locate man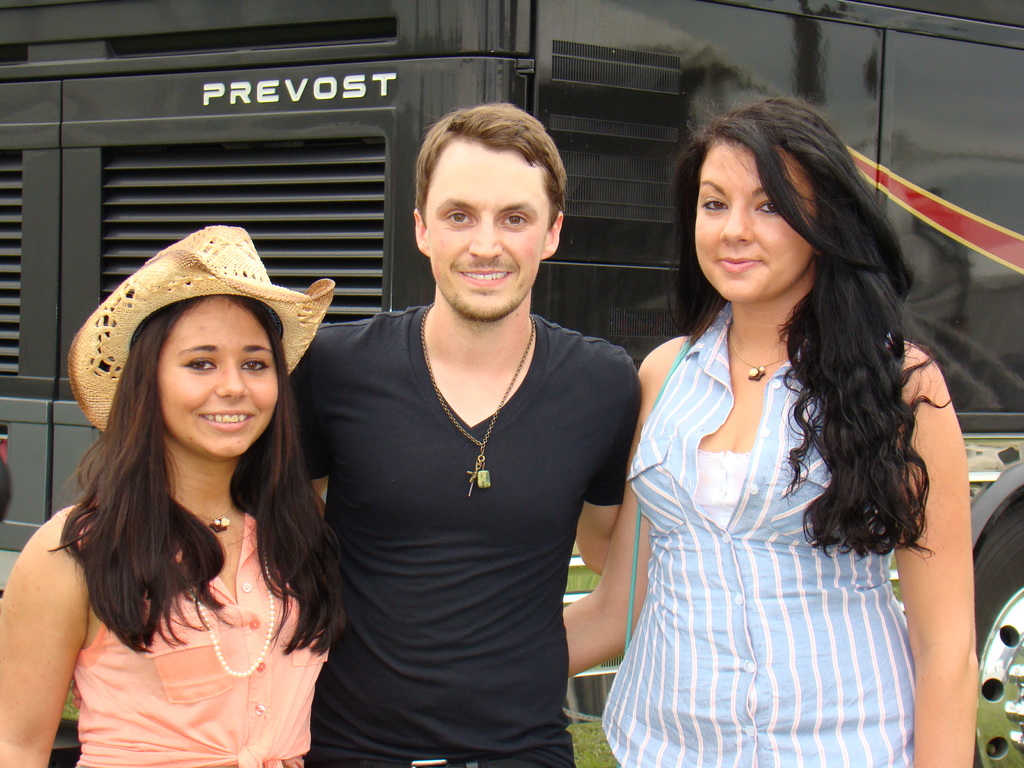
box=[283, 102, 653, 767]
